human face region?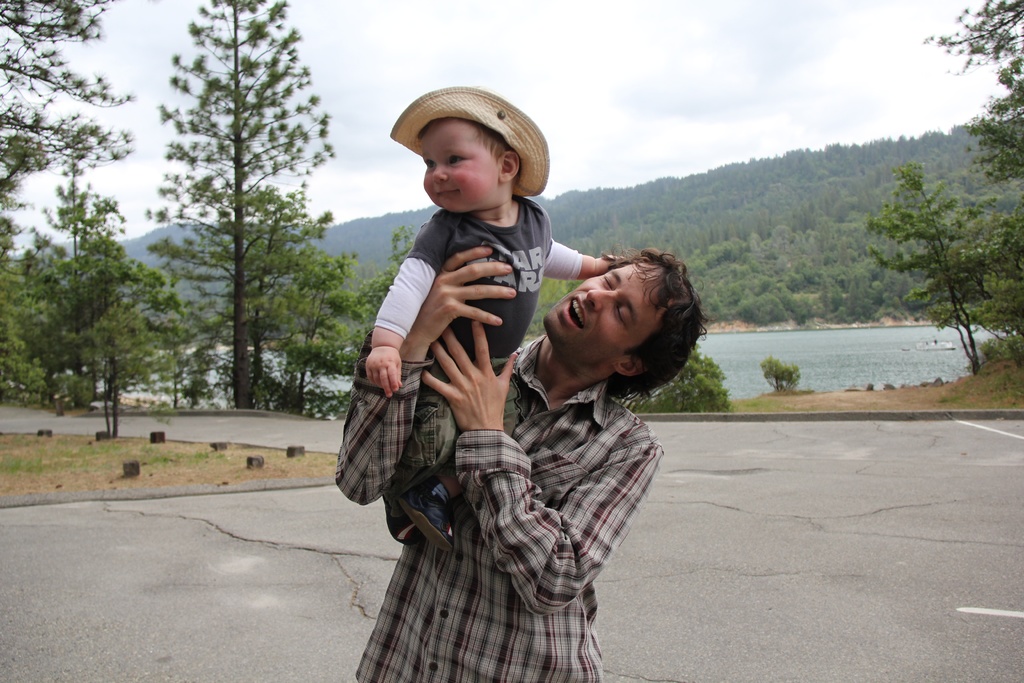
417/120/499/213
